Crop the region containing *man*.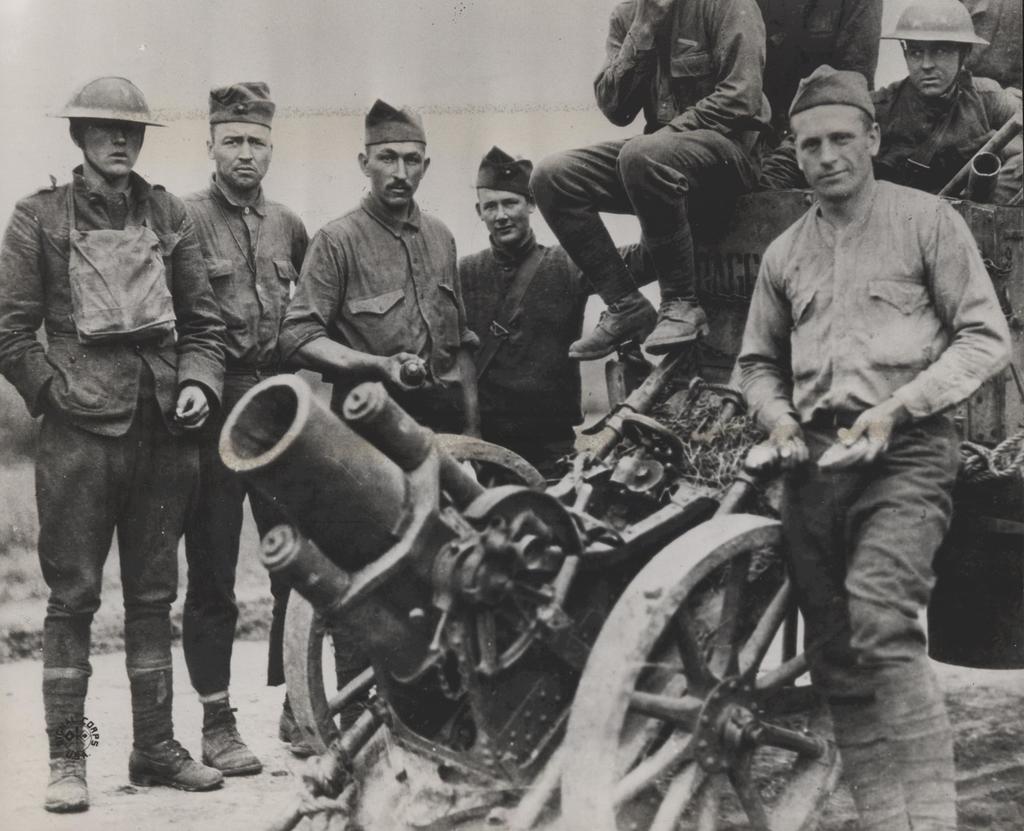
Crop region: {"x1": 278, "y1": 102, "x2": 479, "y2": 755}.
